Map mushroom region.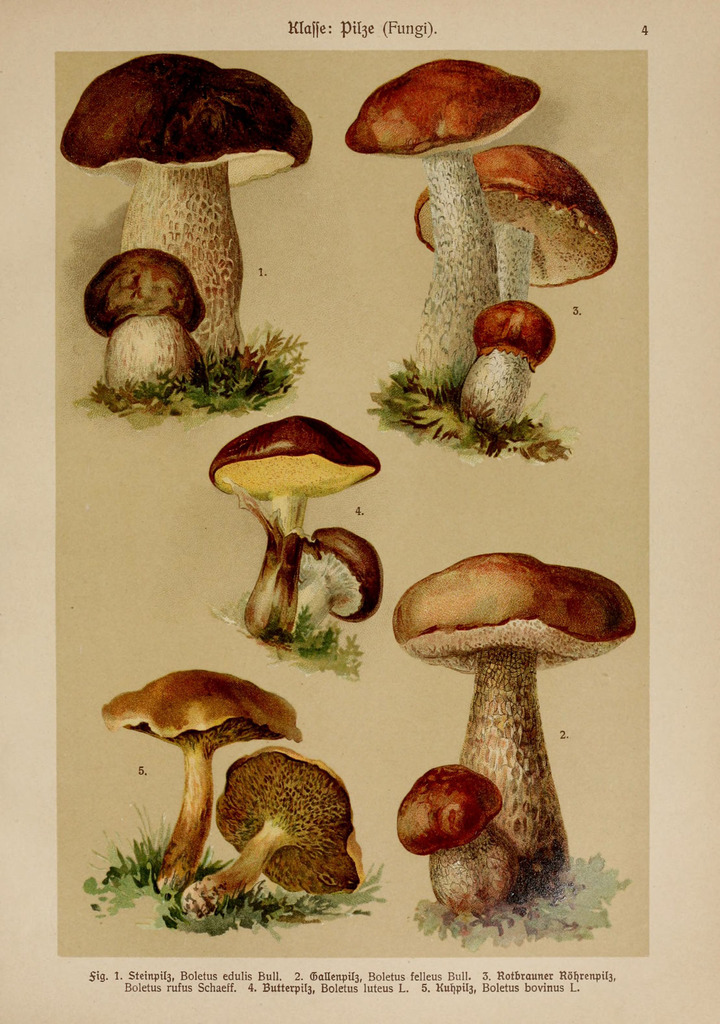
Mapped to crop(395, 548, 640, 874).
